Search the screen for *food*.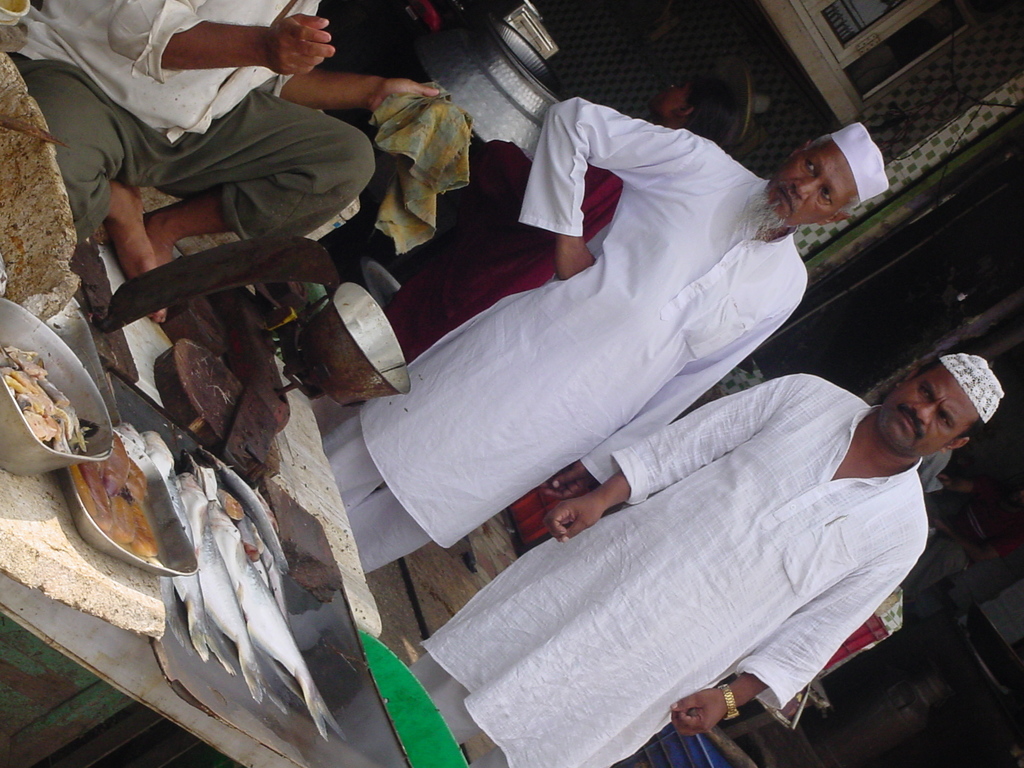
Found at region(72, 431, 159, 563).
